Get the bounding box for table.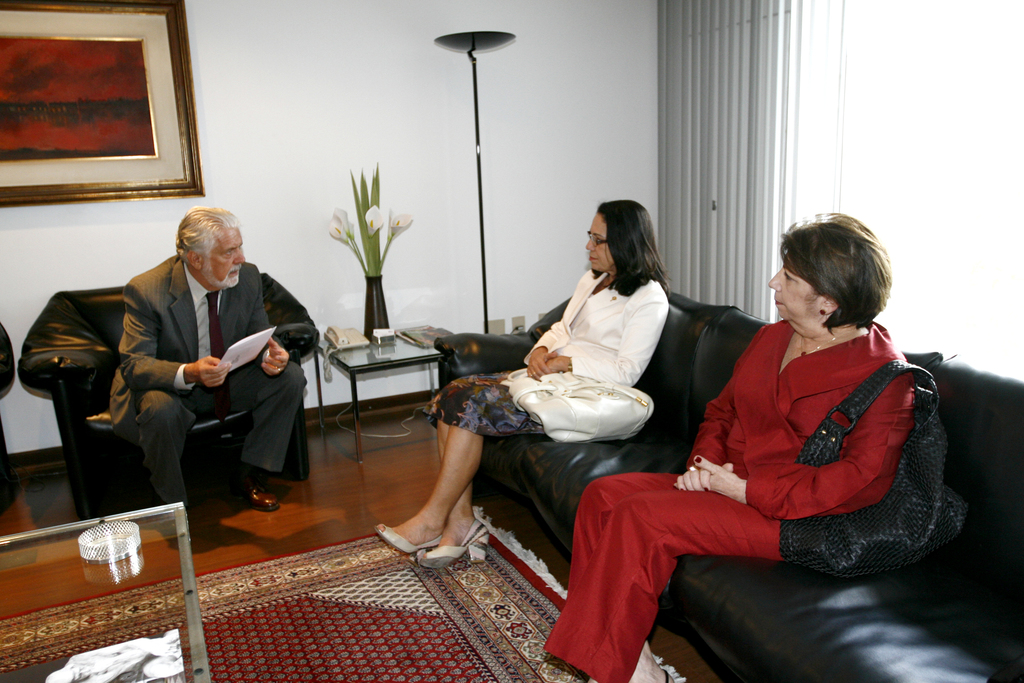
<box>315,331,440,463</box>.
